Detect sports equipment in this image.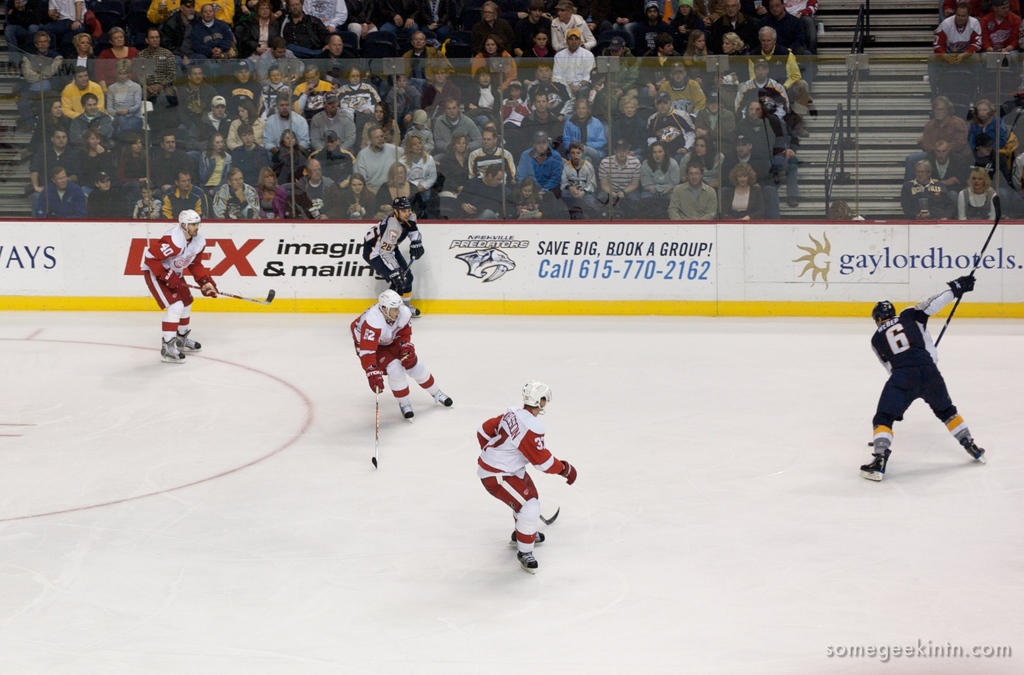
Detection: (x1=366, y1=367, x2=386, y2=397).
